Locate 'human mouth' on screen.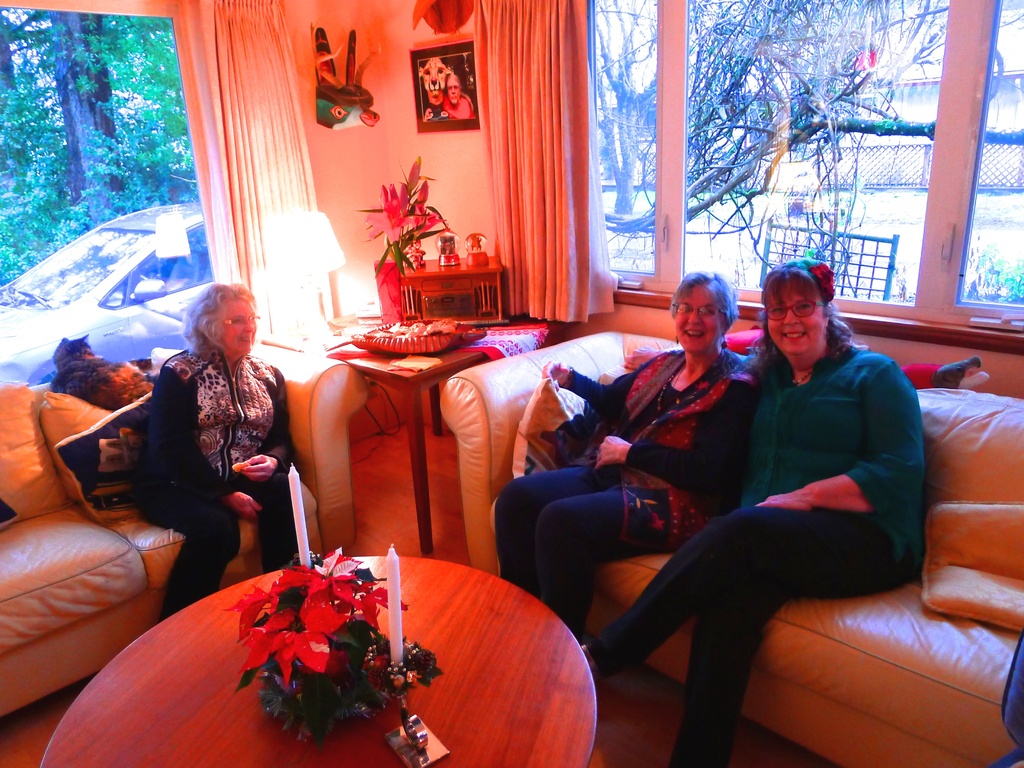
On screen at box=[230, 336, 250, 346].
